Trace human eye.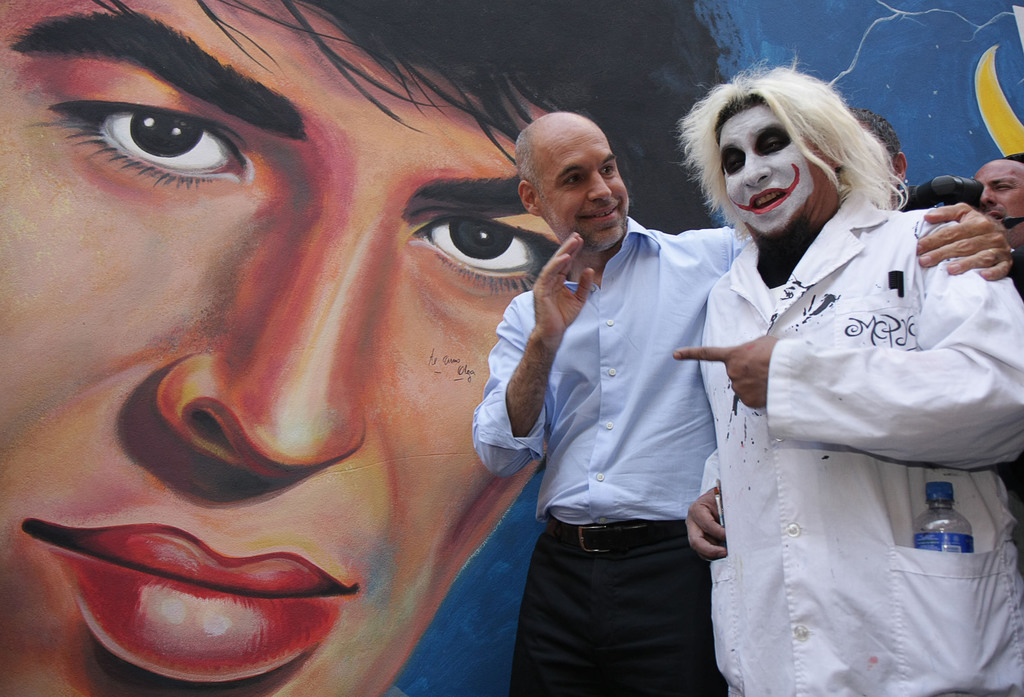
Traced to bbox(28, 87, 257, 191).
